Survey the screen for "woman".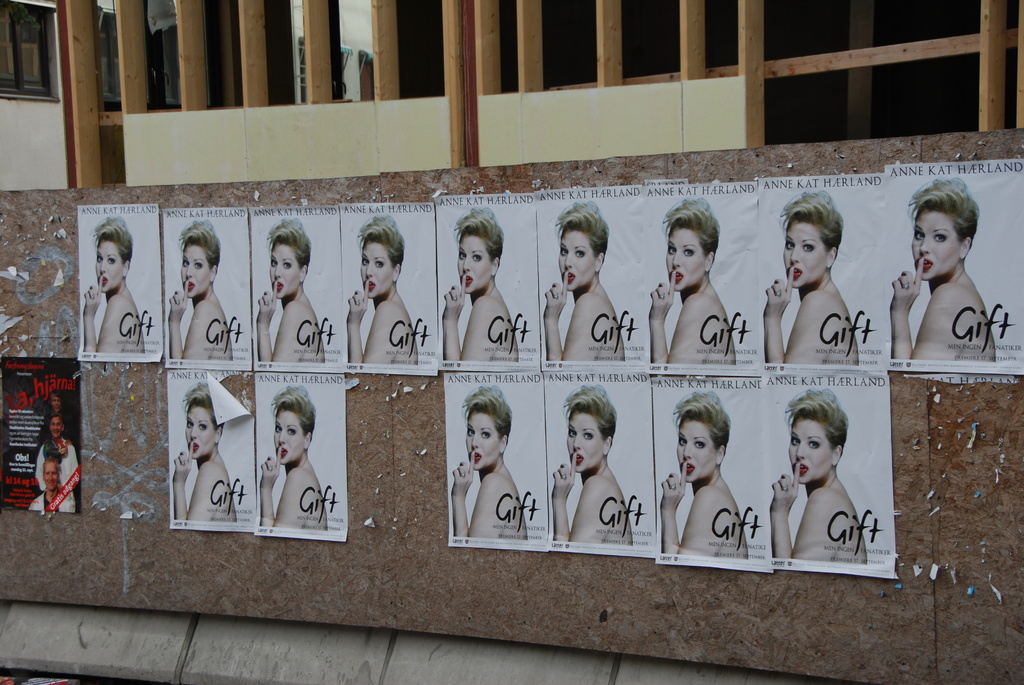
Survey found: 769 389 866 564.
